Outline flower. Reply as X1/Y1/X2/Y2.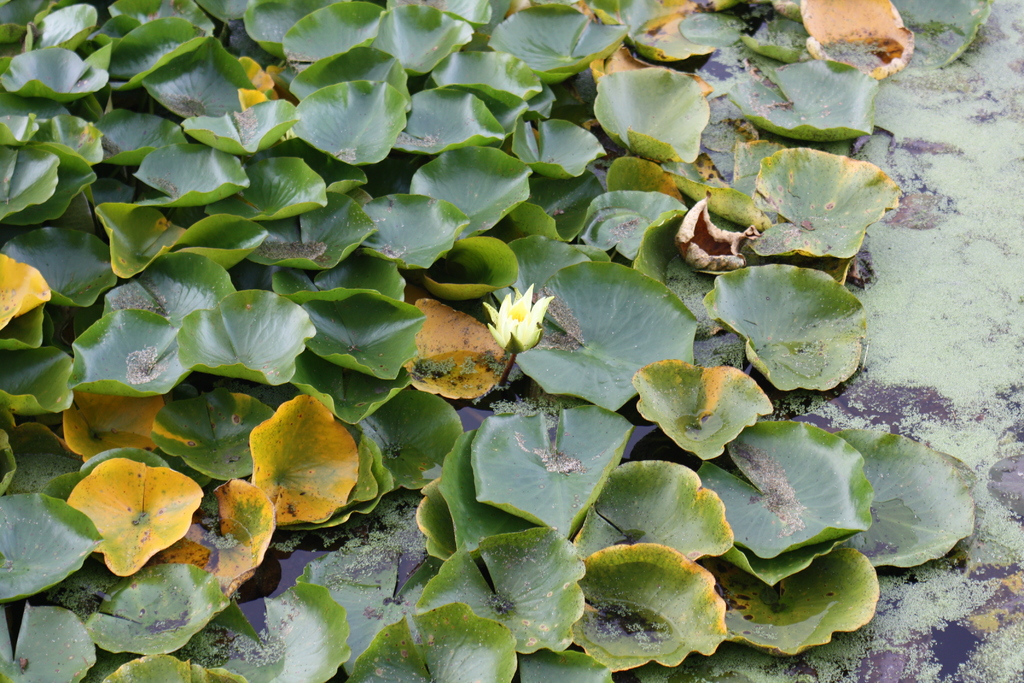
488/274/560/354.
